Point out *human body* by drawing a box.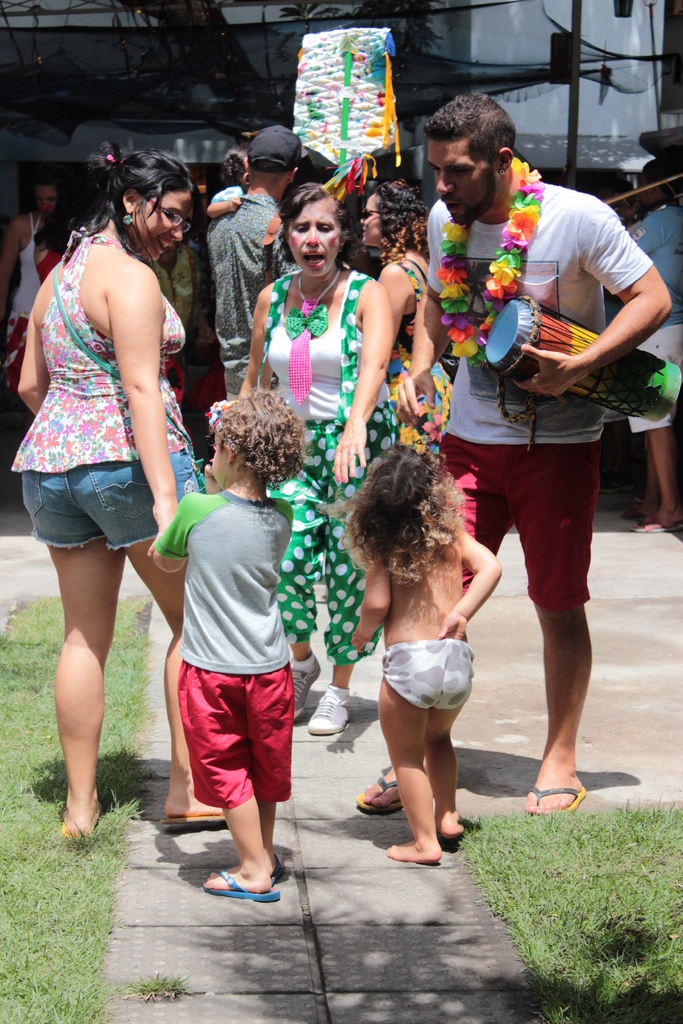
BBox(622, 159, 682, 540).
